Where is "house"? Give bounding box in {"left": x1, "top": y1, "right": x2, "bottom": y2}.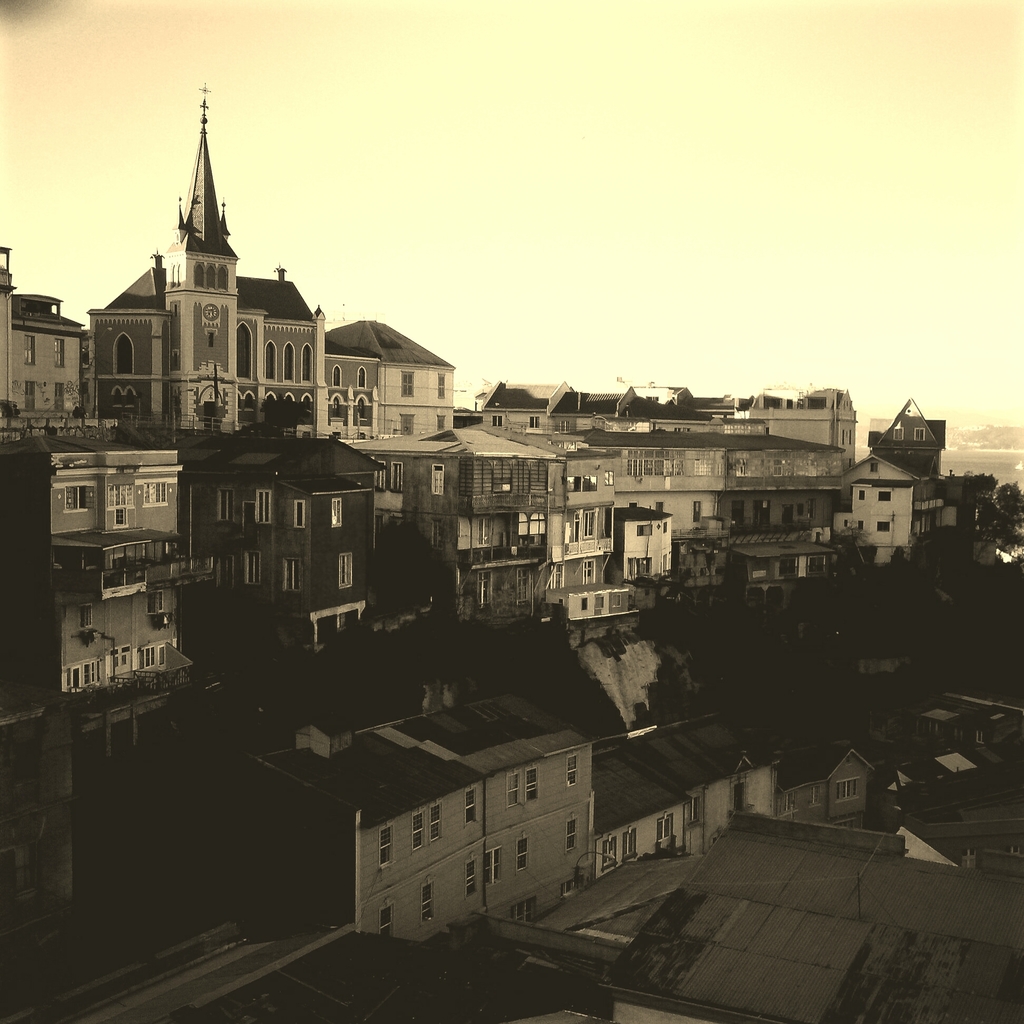
{"left": 181, "top": 426, "right": 390, "bottom": 680}.
